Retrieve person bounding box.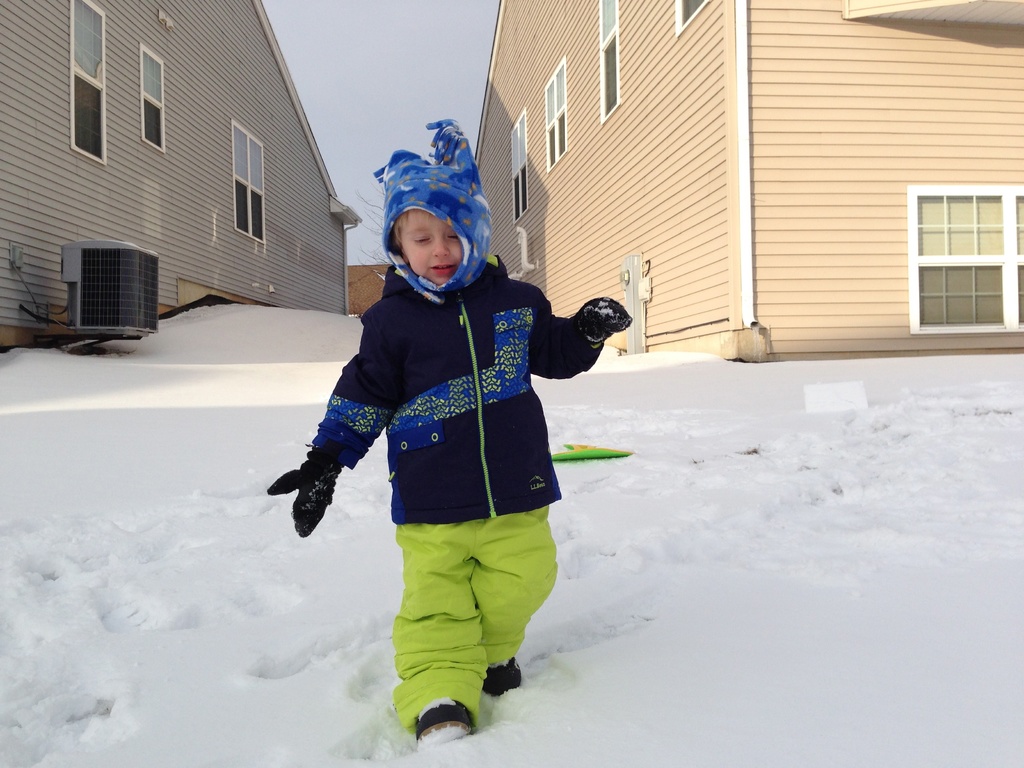
Bounding box: bbox(269, 116, 634, 749).
